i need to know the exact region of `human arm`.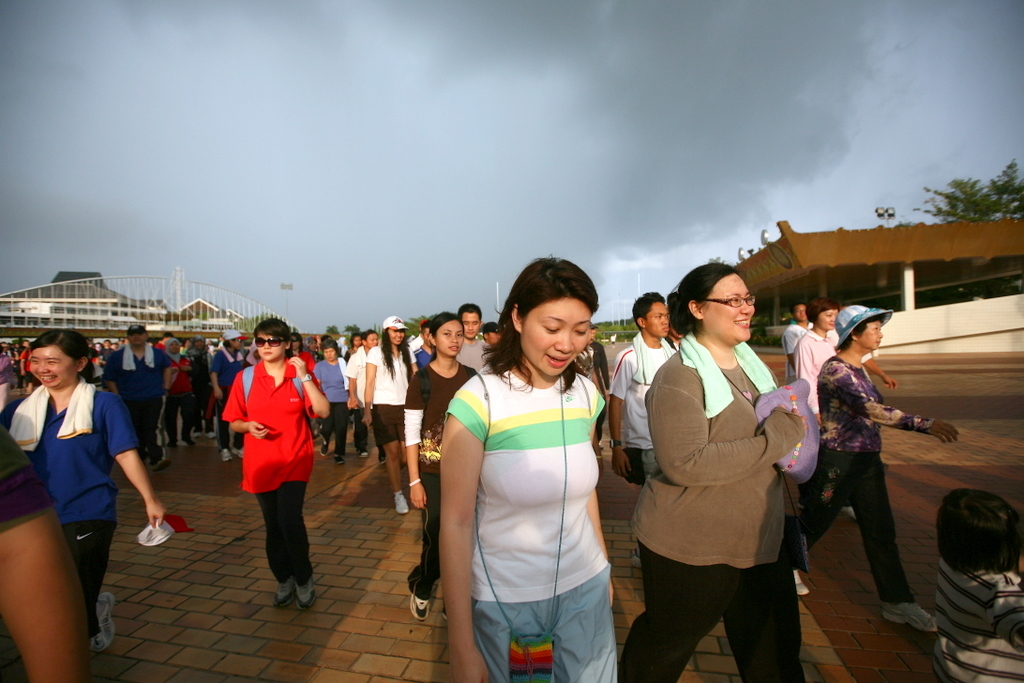
Region: box(783, 328, 797, 365).
